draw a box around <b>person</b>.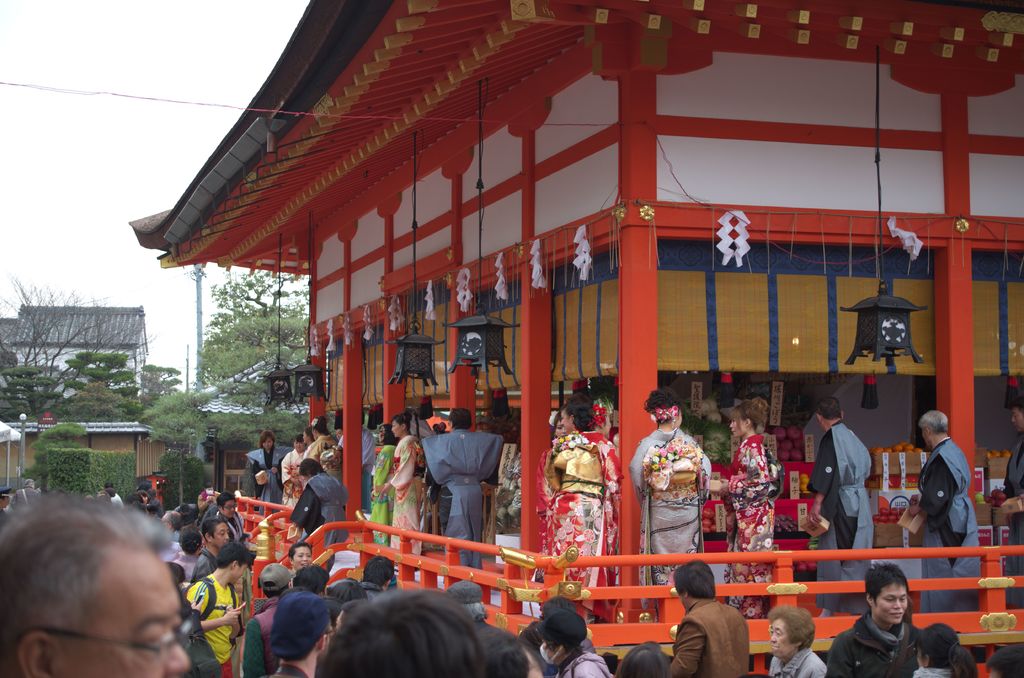
rect(667, 561, 754, 677).
